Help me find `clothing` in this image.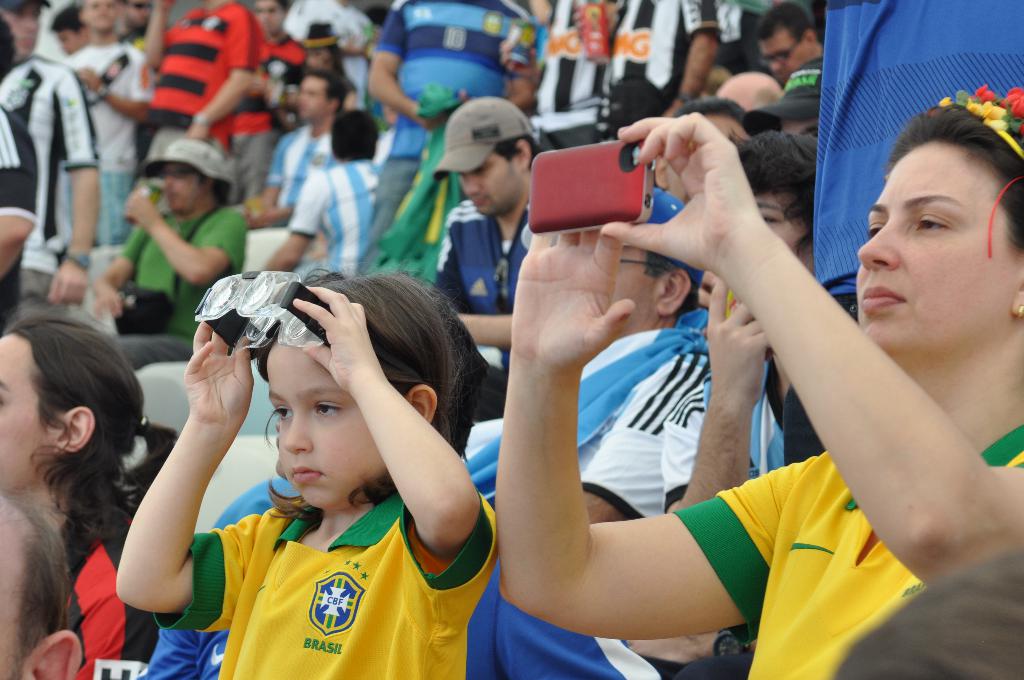
Found it: 785, 0, 1023, 459.
